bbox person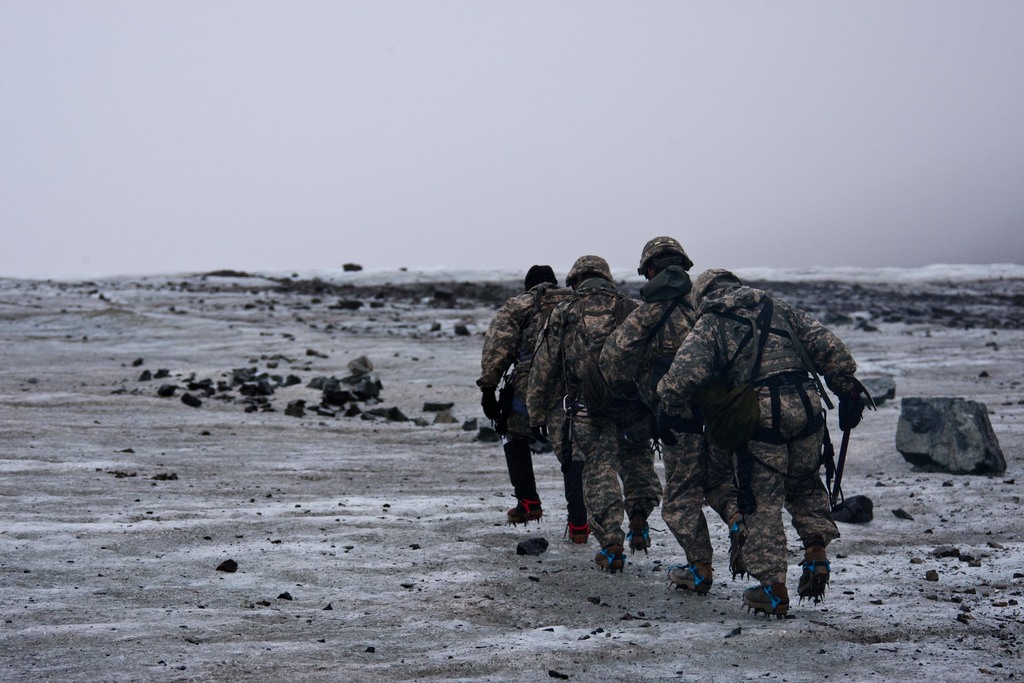
589 235 750 590
